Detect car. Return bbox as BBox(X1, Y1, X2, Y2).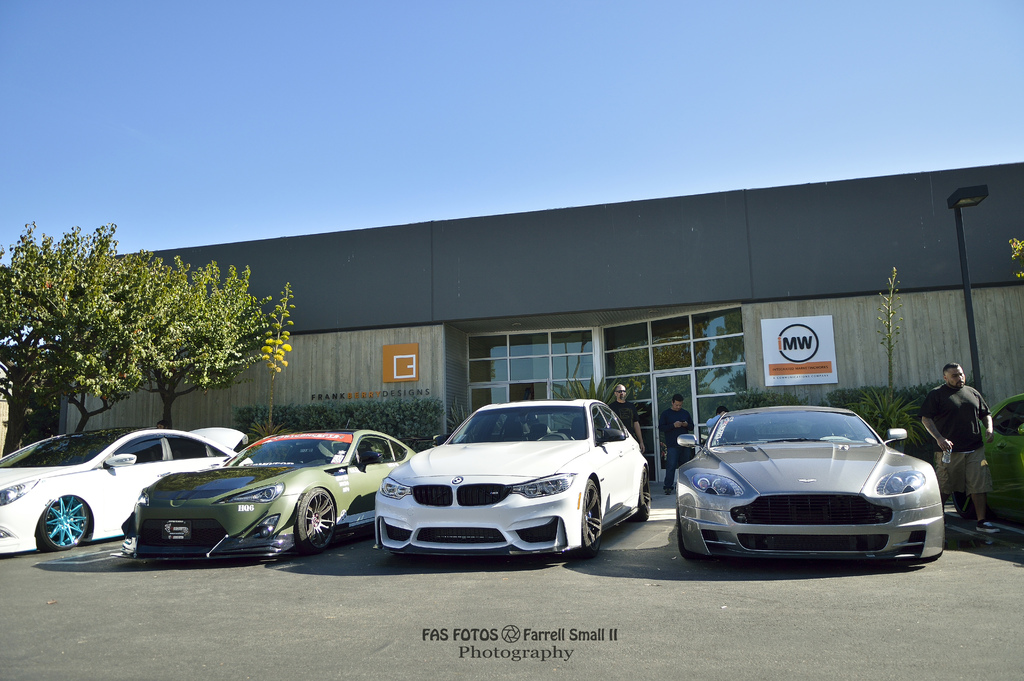
BBox(122, 427, 416, 559).
